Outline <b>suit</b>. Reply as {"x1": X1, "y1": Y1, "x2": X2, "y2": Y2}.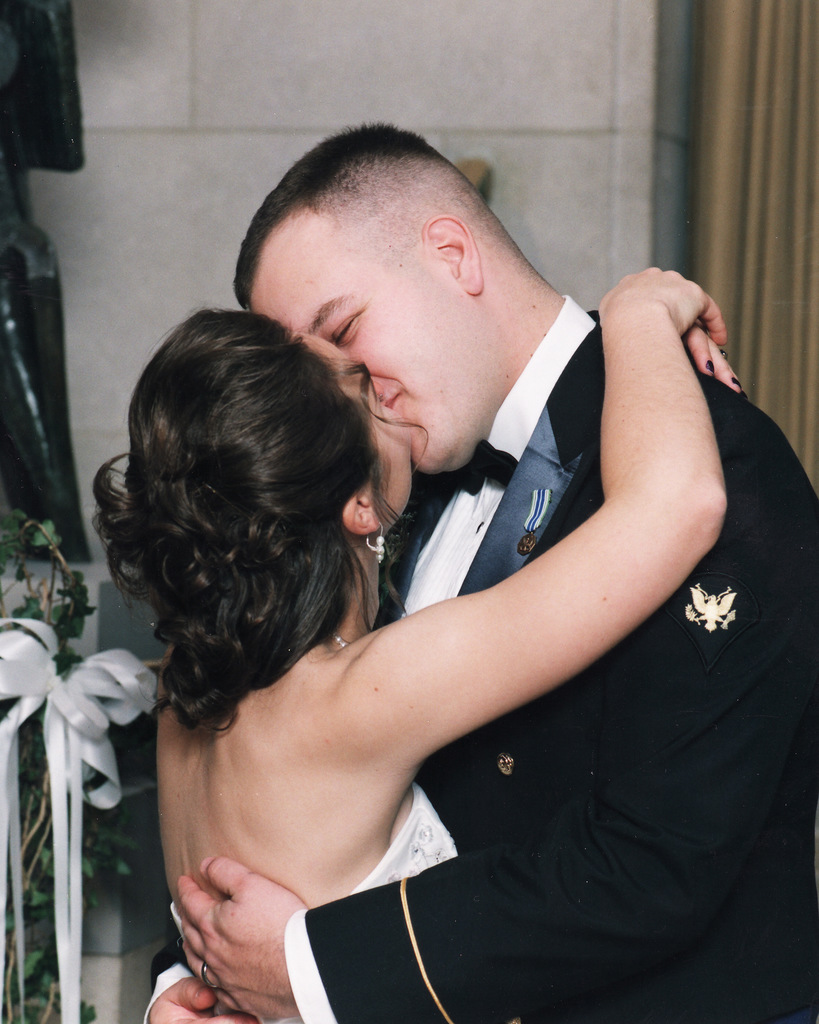
{"x1": 152, "y1": 311, "x2": 818, "y2": 1023}.
